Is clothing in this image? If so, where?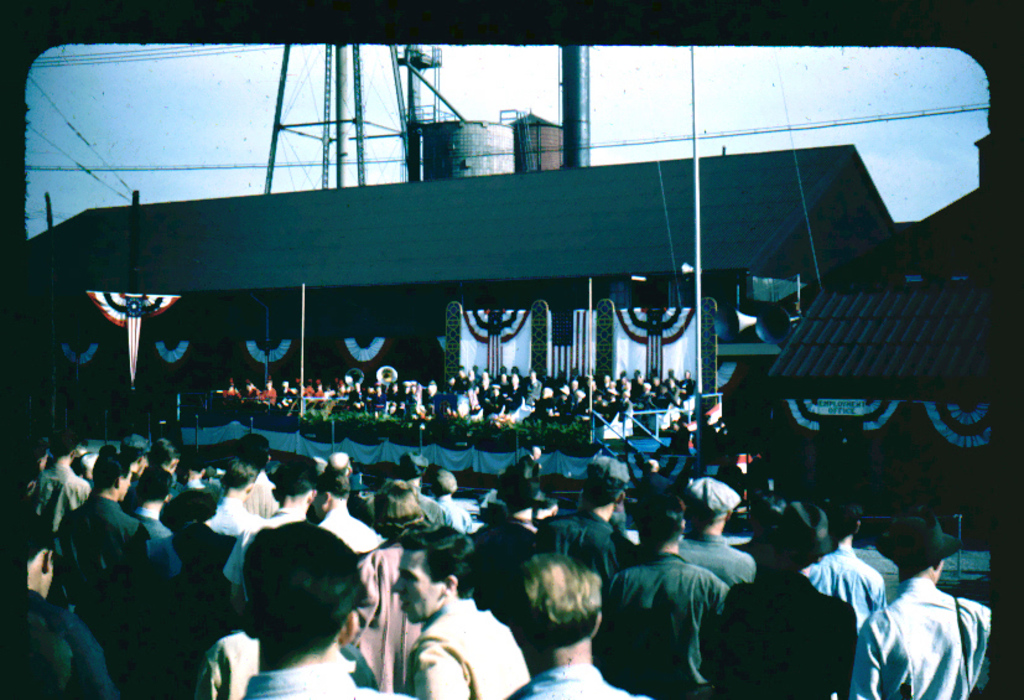
Yes, at Rect(599, 525, 755, 688).
